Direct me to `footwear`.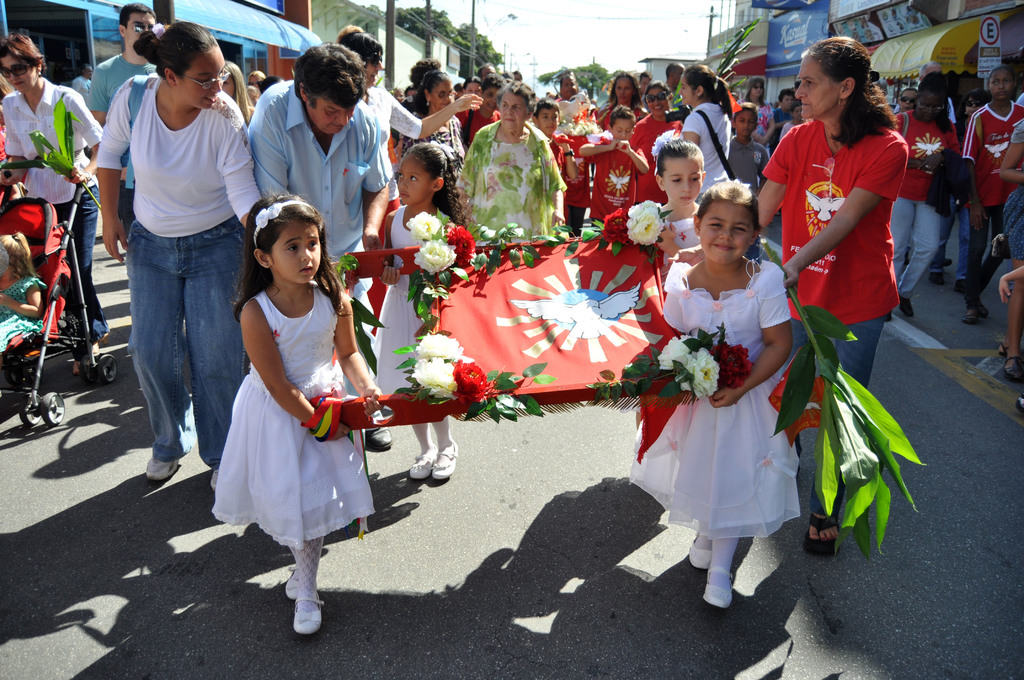
Direction: bbox=(412, 444, 439, 480).
